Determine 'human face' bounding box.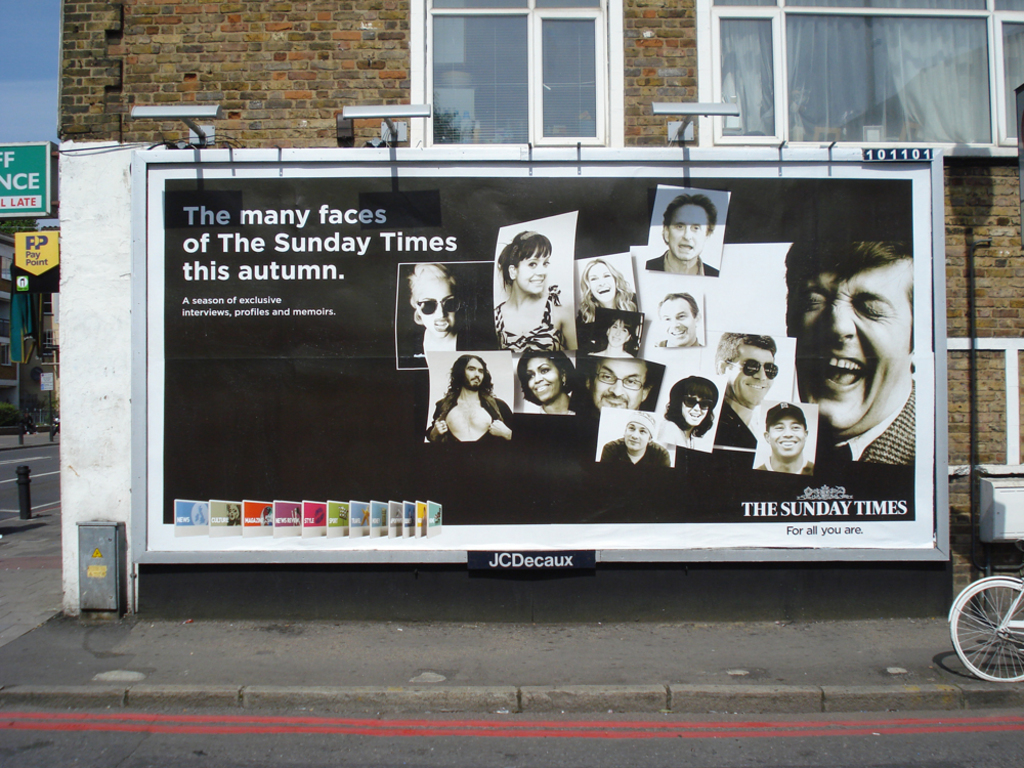
Determined: [x1=787, y1=257, x2=915, y2=430].
